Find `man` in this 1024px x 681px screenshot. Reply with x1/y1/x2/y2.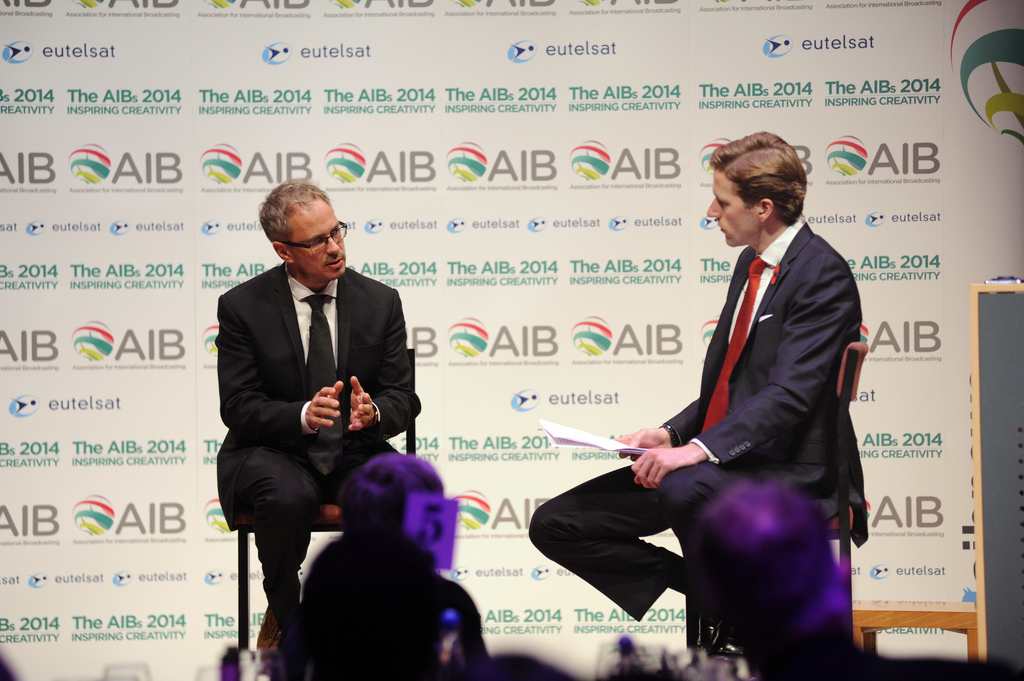
531/127/870/659.
